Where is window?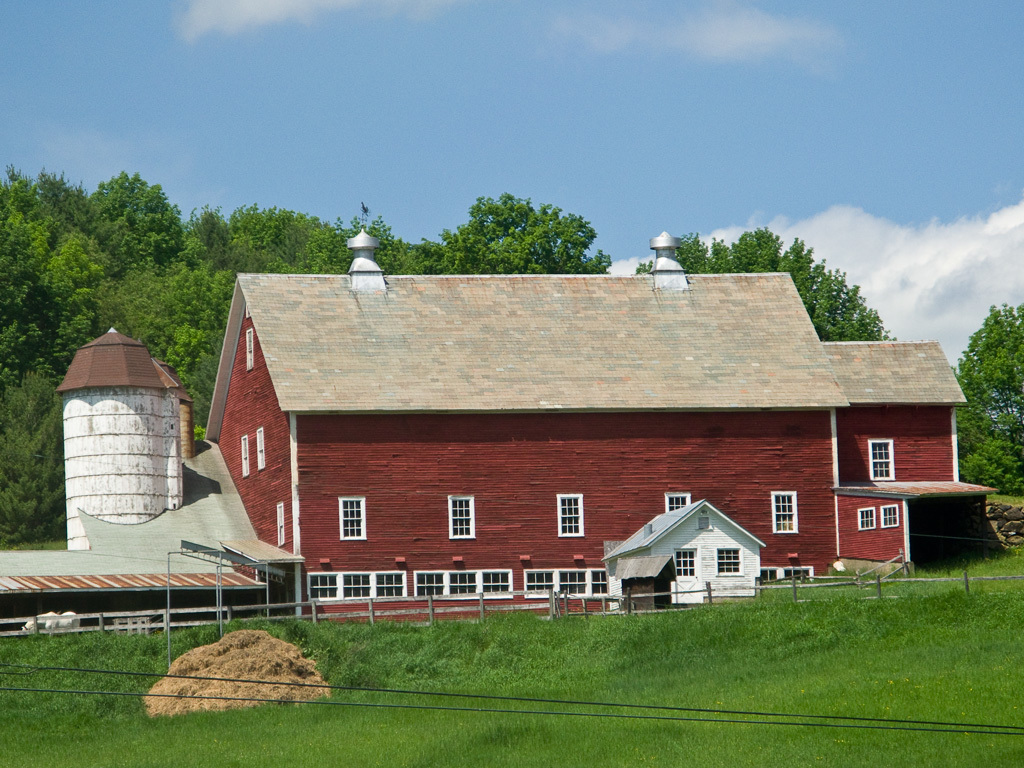
box=[880, 502, 901, 529].
